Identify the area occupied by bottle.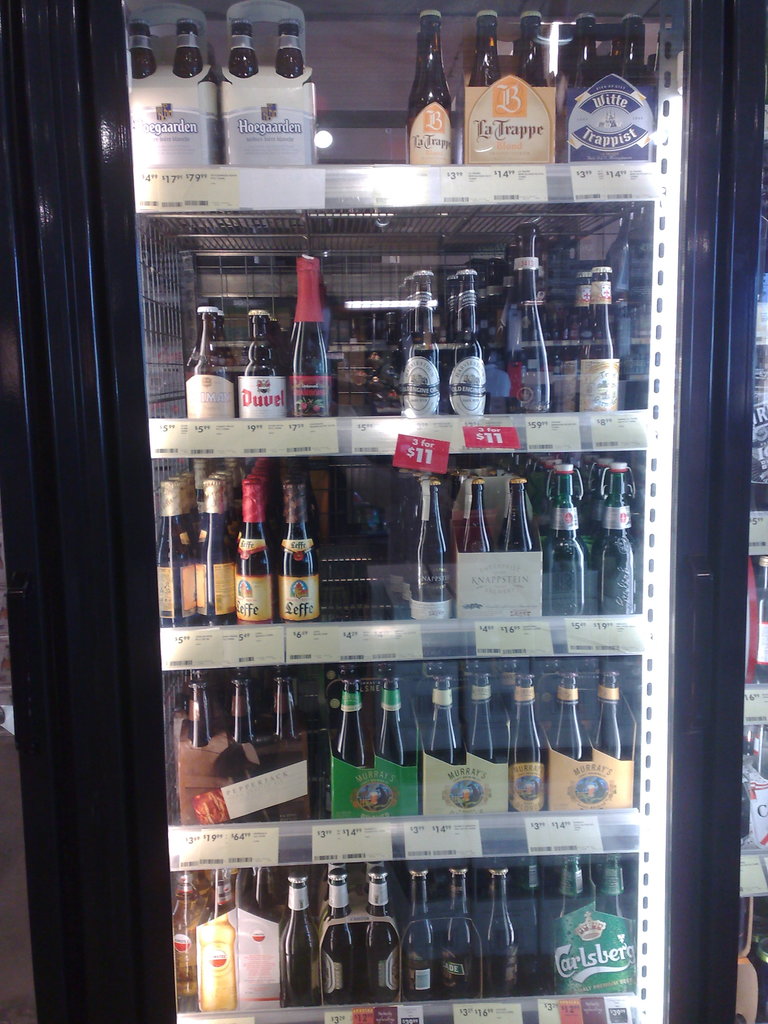
Area: BBox(392, 278, 405, 402).
